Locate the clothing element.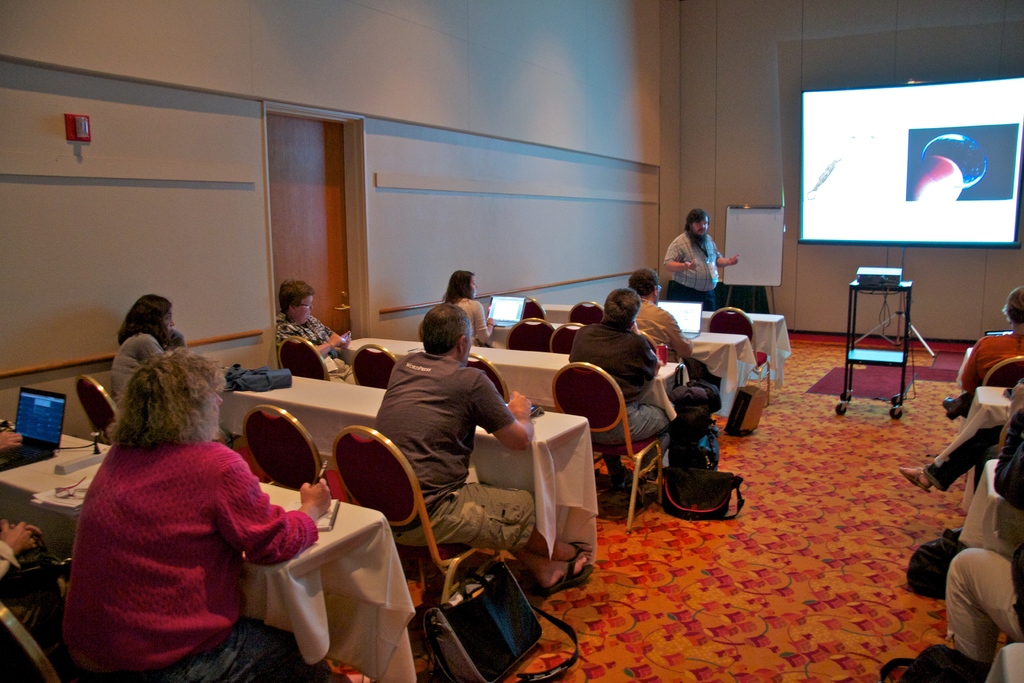
Element bbox: region(957, 313, 1023, 407).
